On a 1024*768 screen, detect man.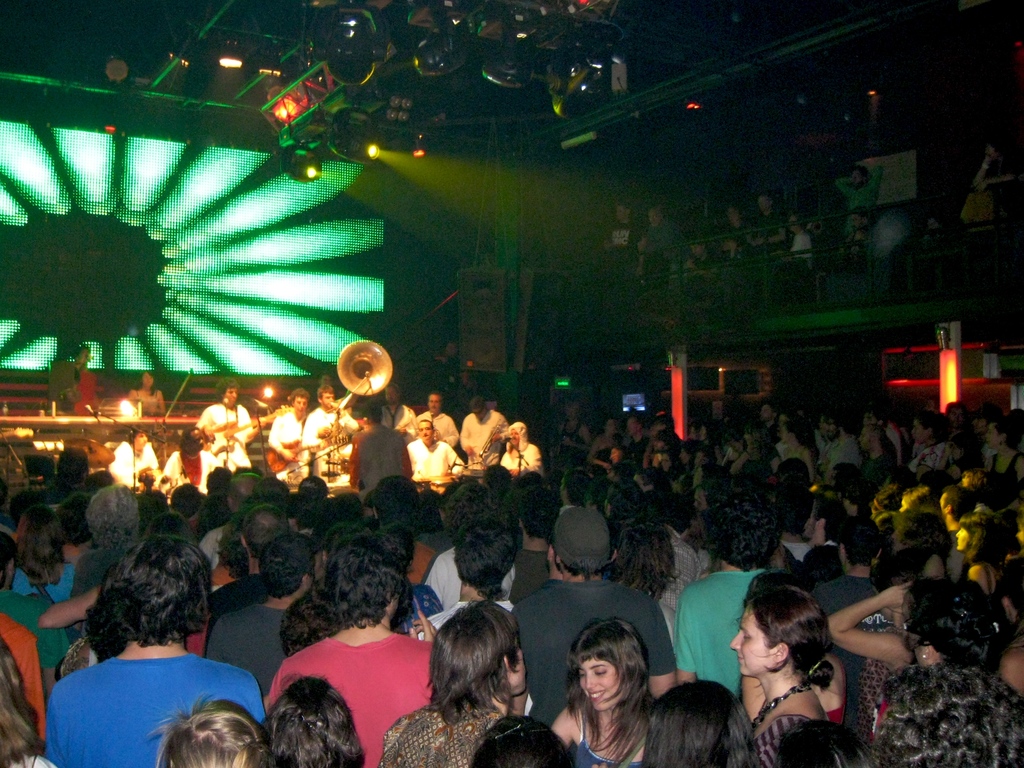
select_region(499, 420, 547, 486).
